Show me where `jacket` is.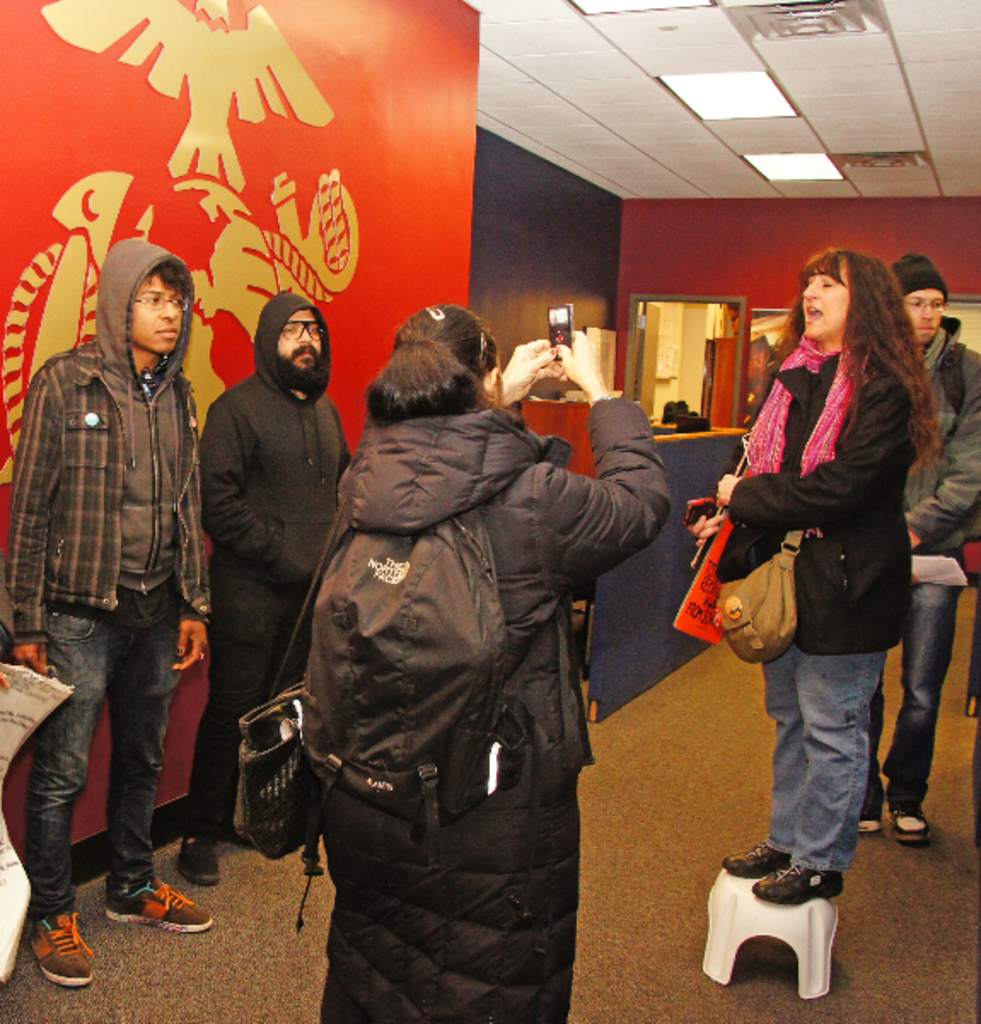
`jacket` is at <region>720, 341, 916, 649</region>.
